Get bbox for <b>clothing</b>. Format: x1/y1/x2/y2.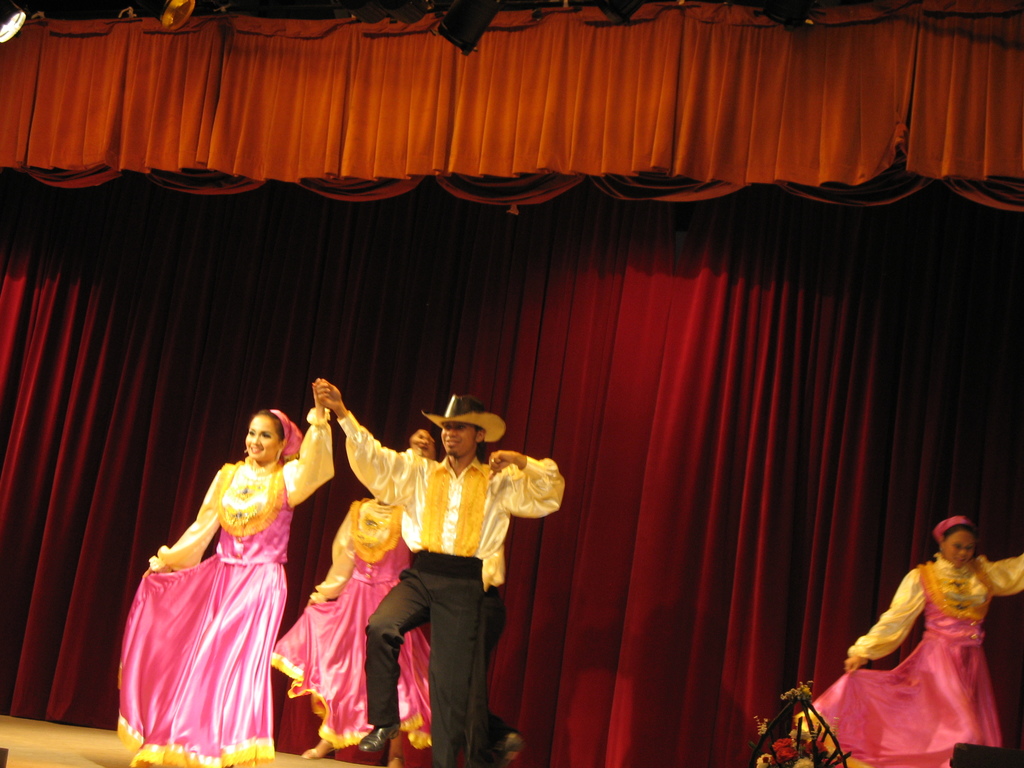
340/410/563/767.
